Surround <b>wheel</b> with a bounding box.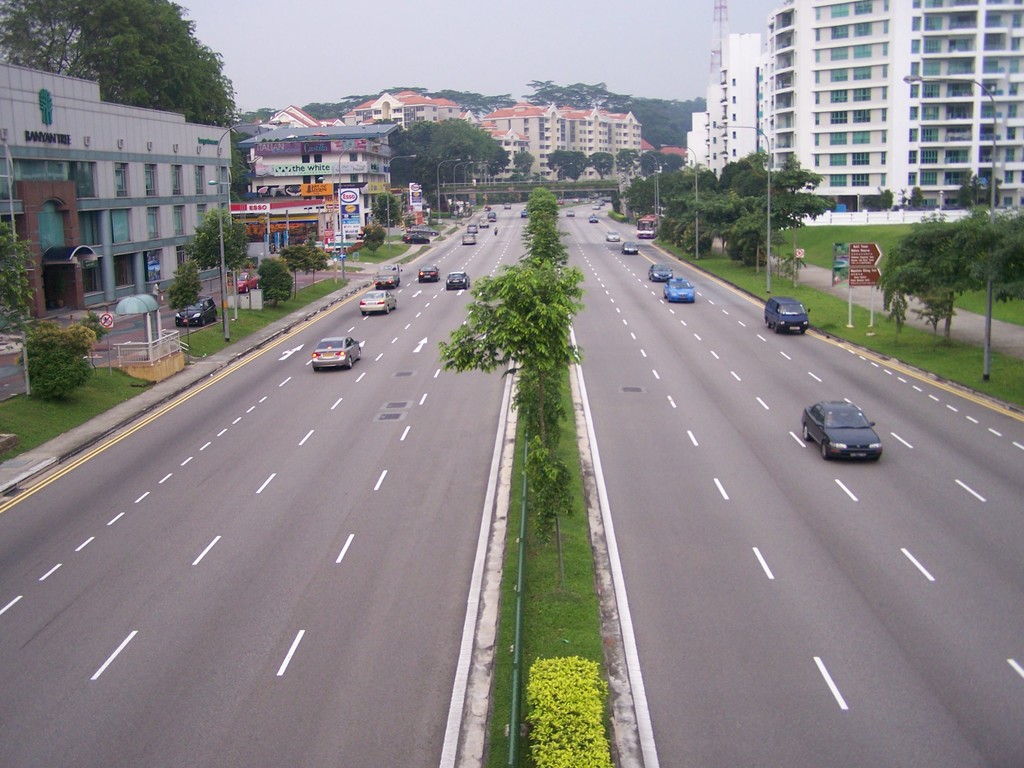
[385,305,391,317].
